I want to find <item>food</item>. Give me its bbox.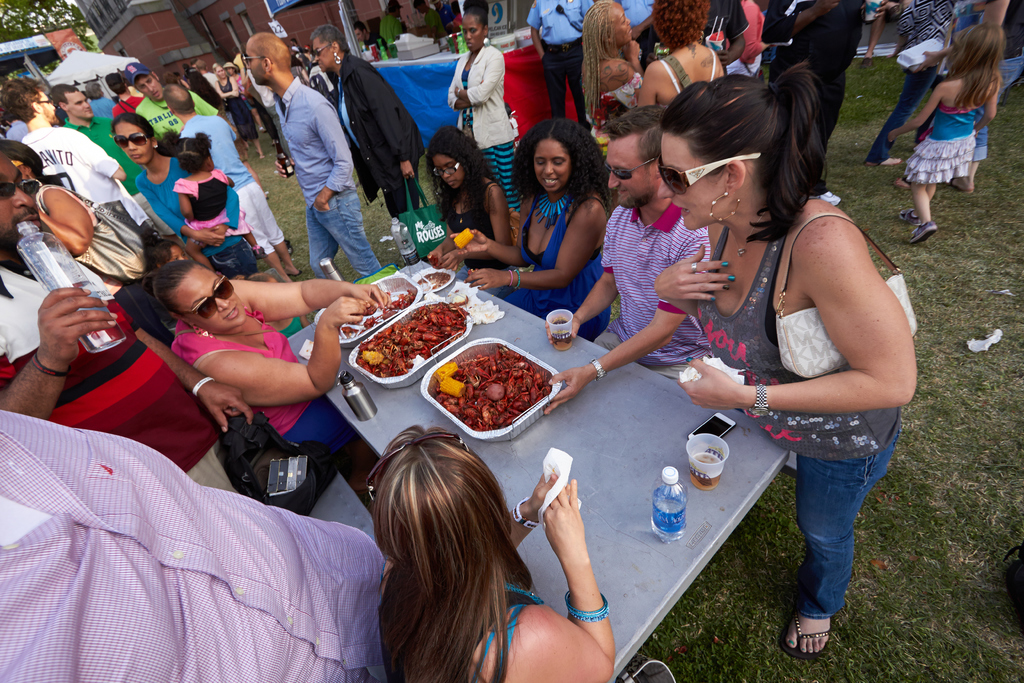
414:272:452:292.
